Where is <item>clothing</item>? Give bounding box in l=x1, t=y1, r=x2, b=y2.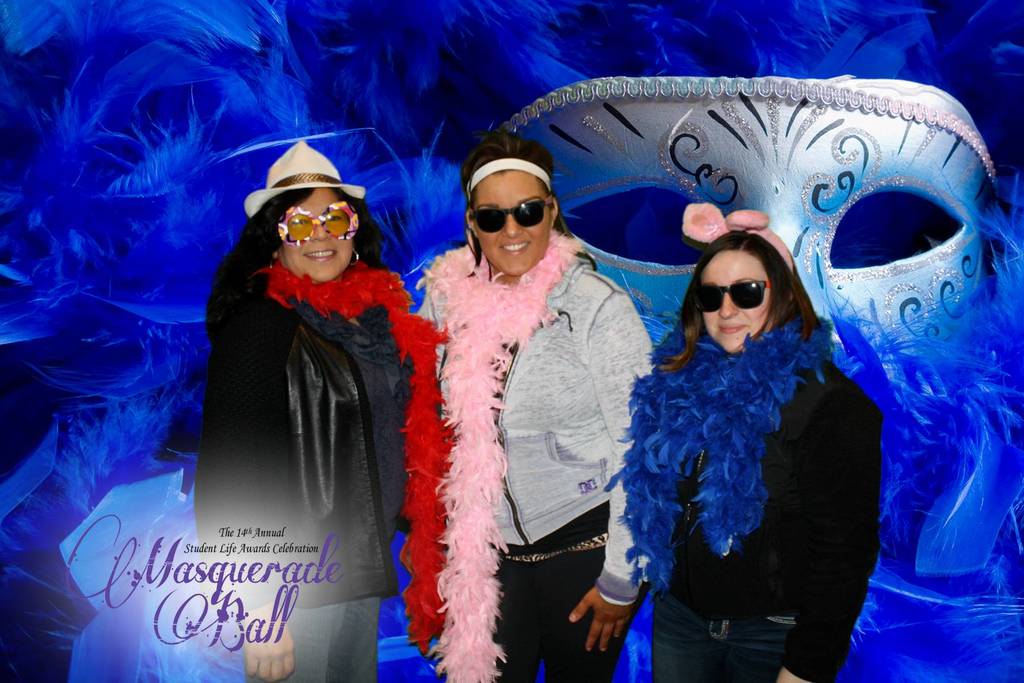
l=194, t=258, r=412, b=682.
